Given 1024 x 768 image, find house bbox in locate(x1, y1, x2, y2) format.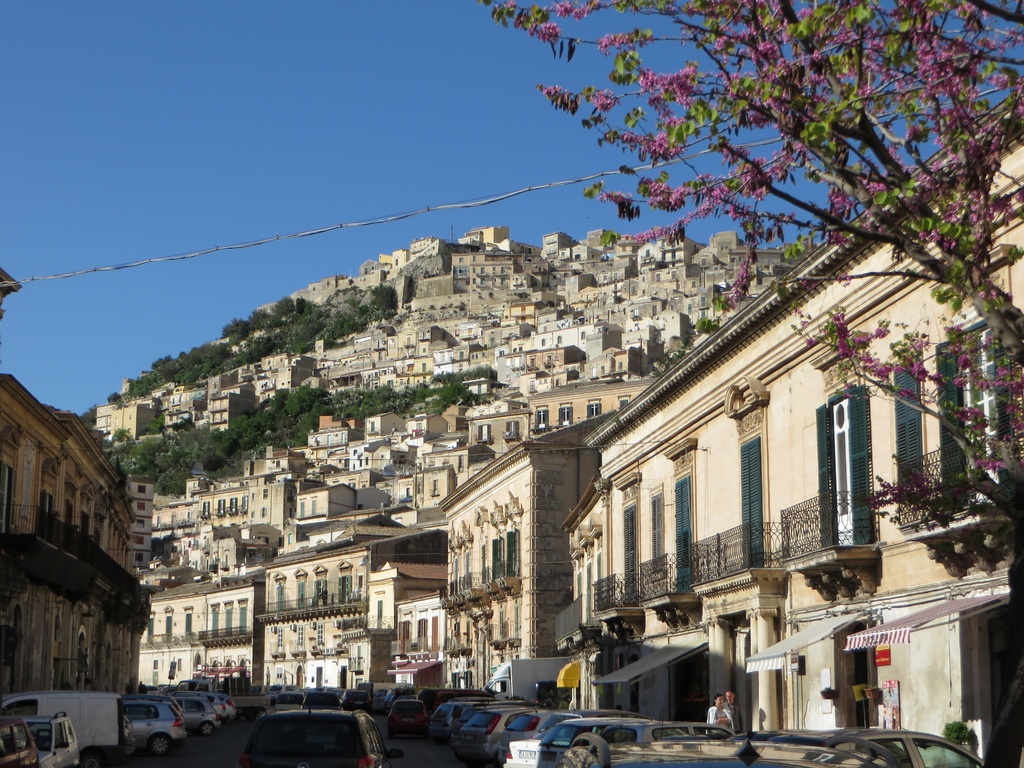
locate(292, 483, 356, 516).
